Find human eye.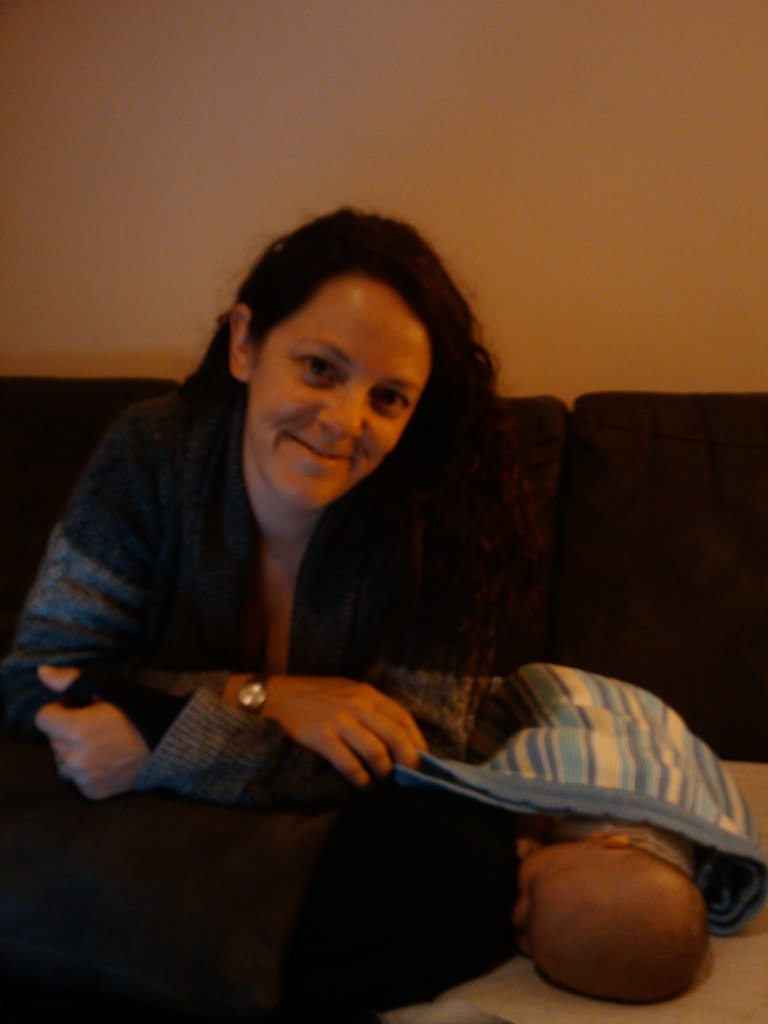
pyautogui.locateOnScreen(367, 385, 413, 415).
